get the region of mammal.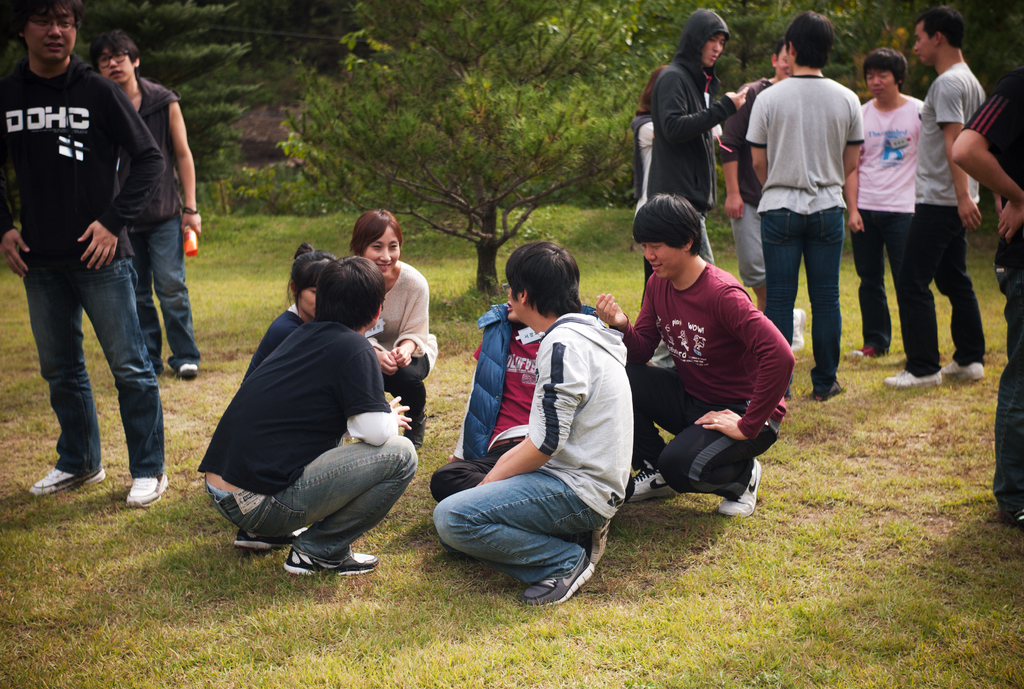
bbox(948, 67, 1023, 532).
